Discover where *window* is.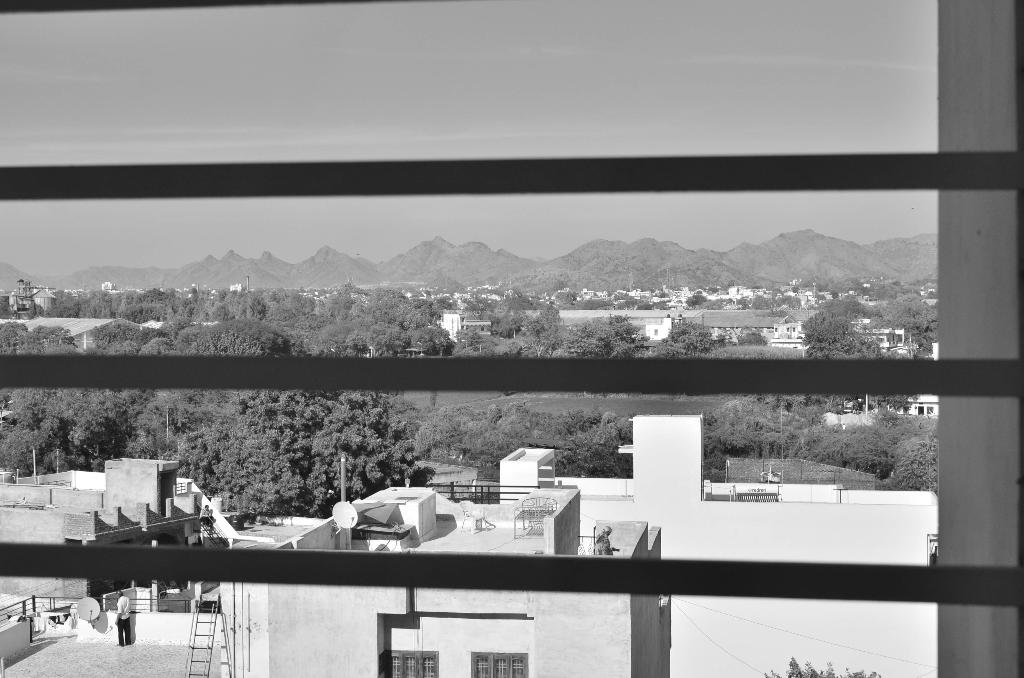
Discovered at left=388, top=650, right=435, bottom=676.
